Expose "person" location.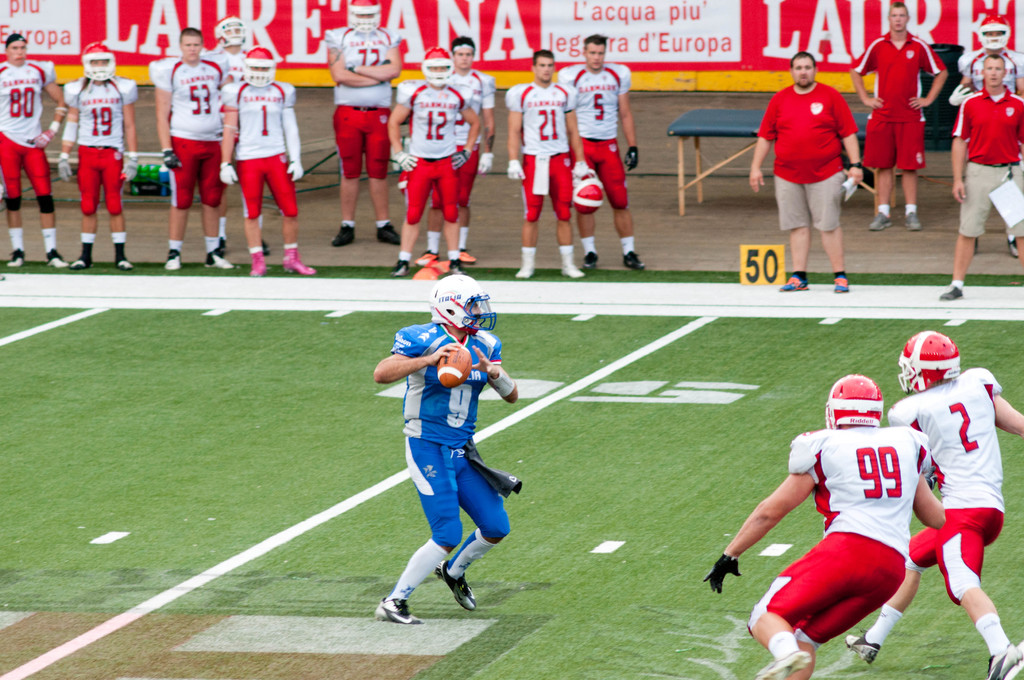
Exposed at l=56, t=40, r=134, b=264.
